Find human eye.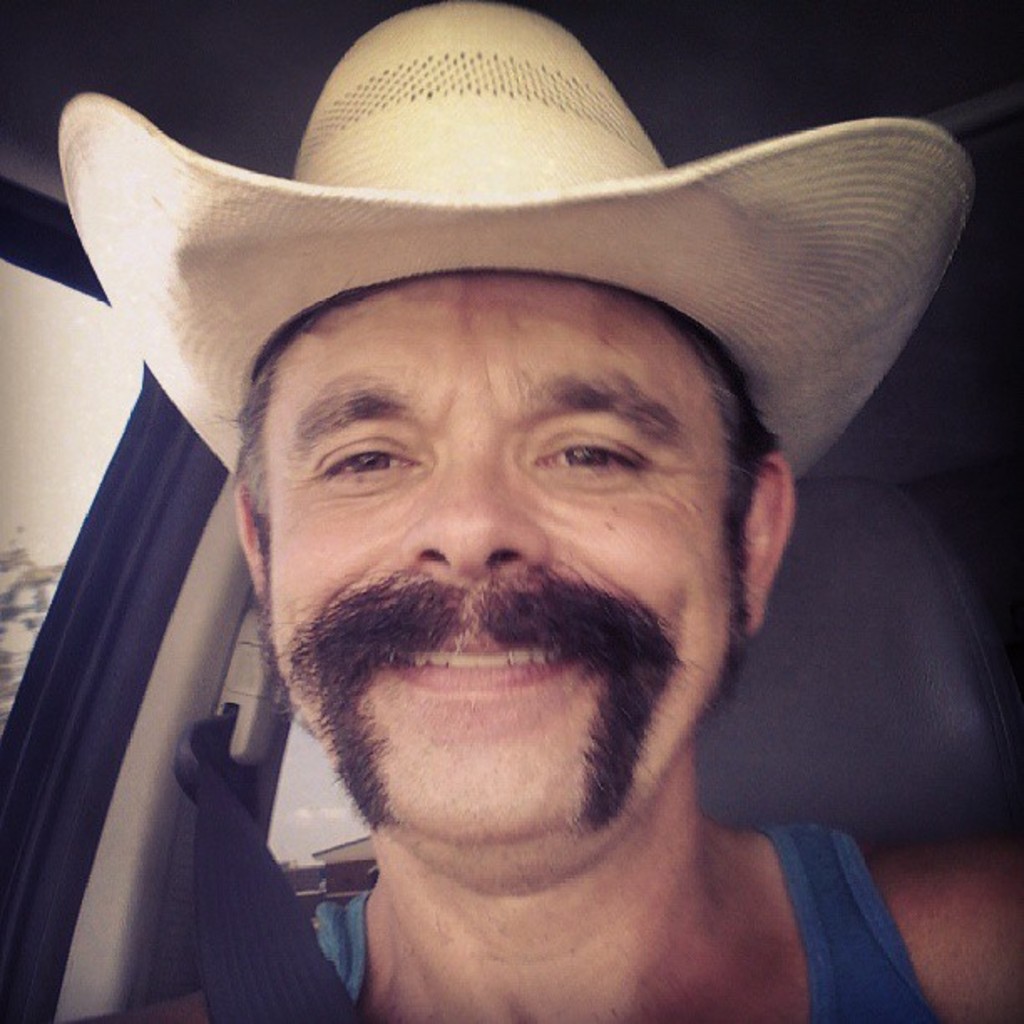
{"left": 532, "top": 433, "right": 653, "bottom": 468}.
